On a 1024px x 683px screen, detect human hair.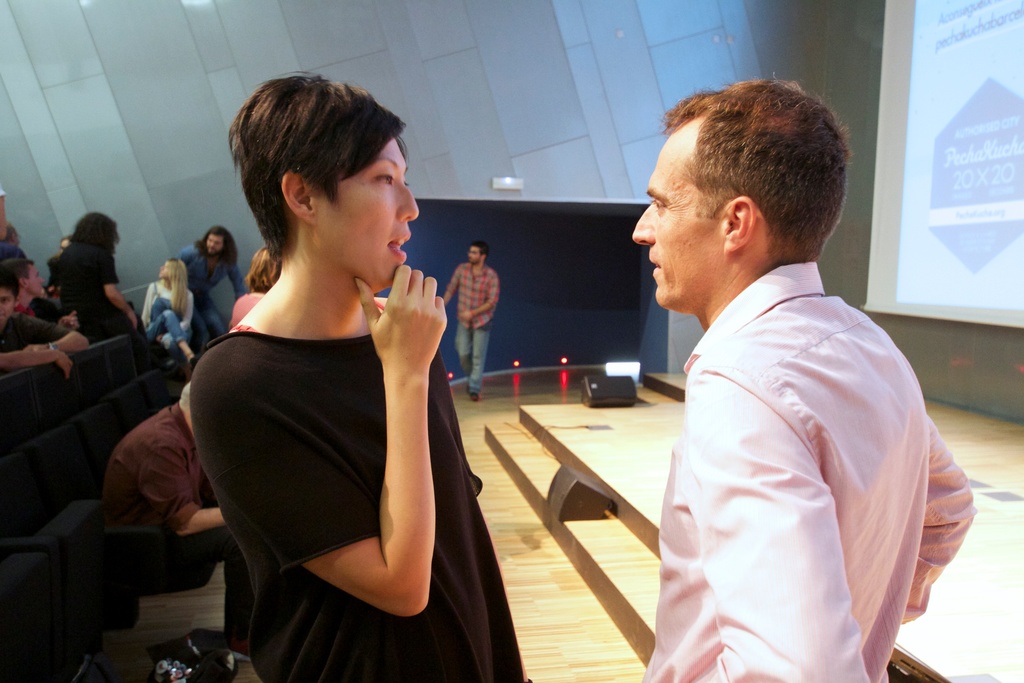
select_region(15, 257, 33, 282).
